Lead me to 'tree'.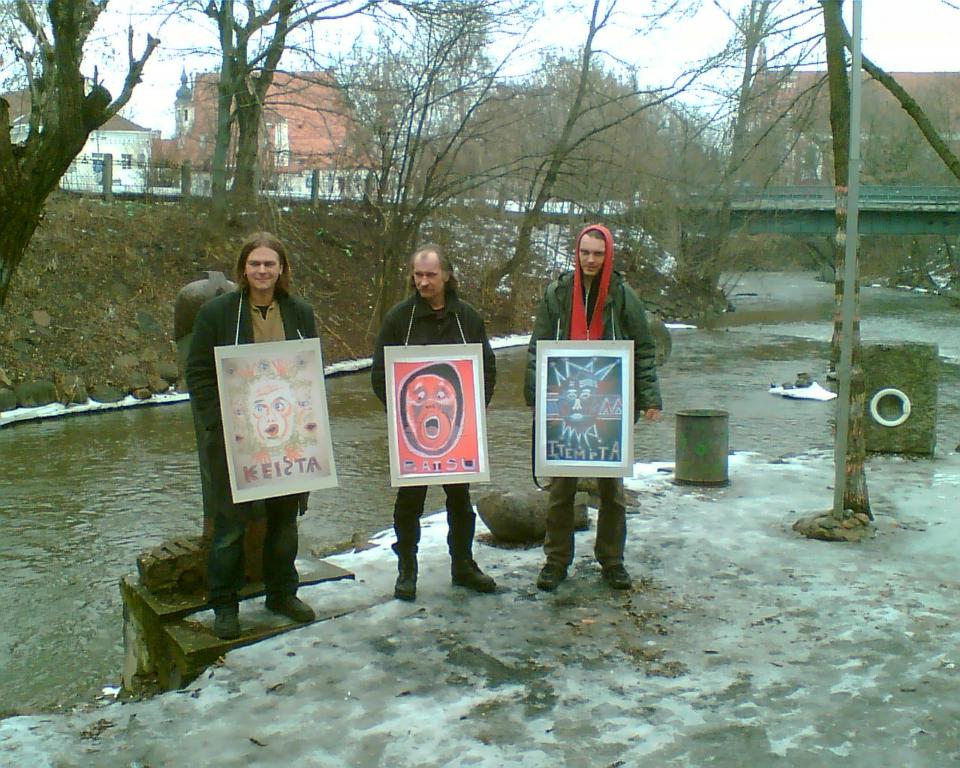
Lead to [89, 0, 566, 241].
